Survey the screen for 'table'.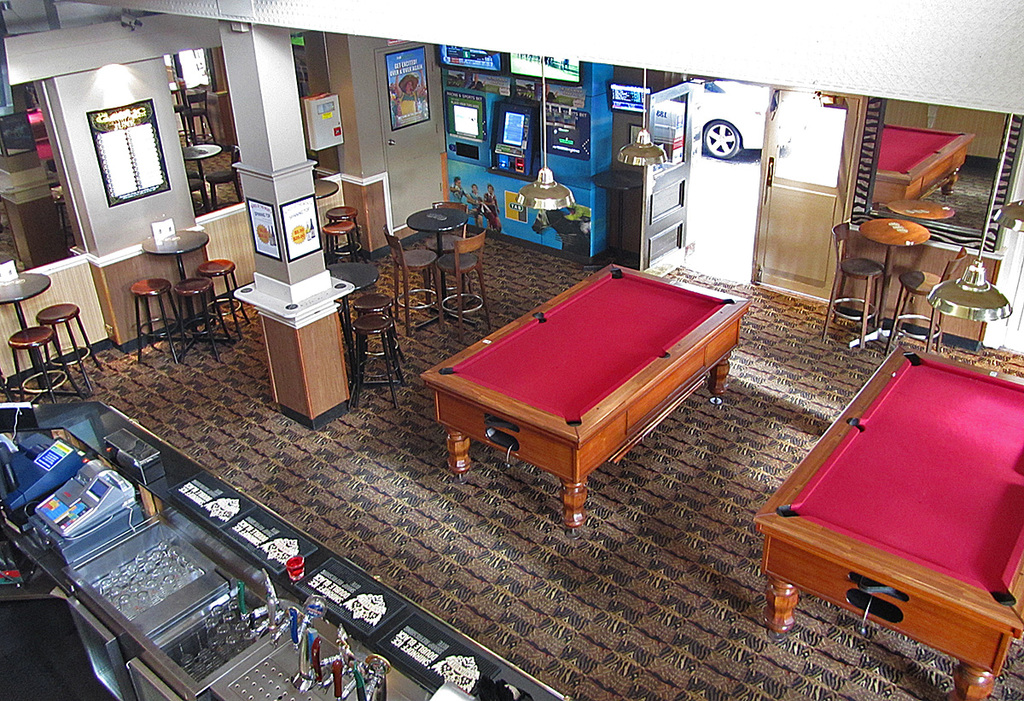
Survey found: (405,204,468,330).
